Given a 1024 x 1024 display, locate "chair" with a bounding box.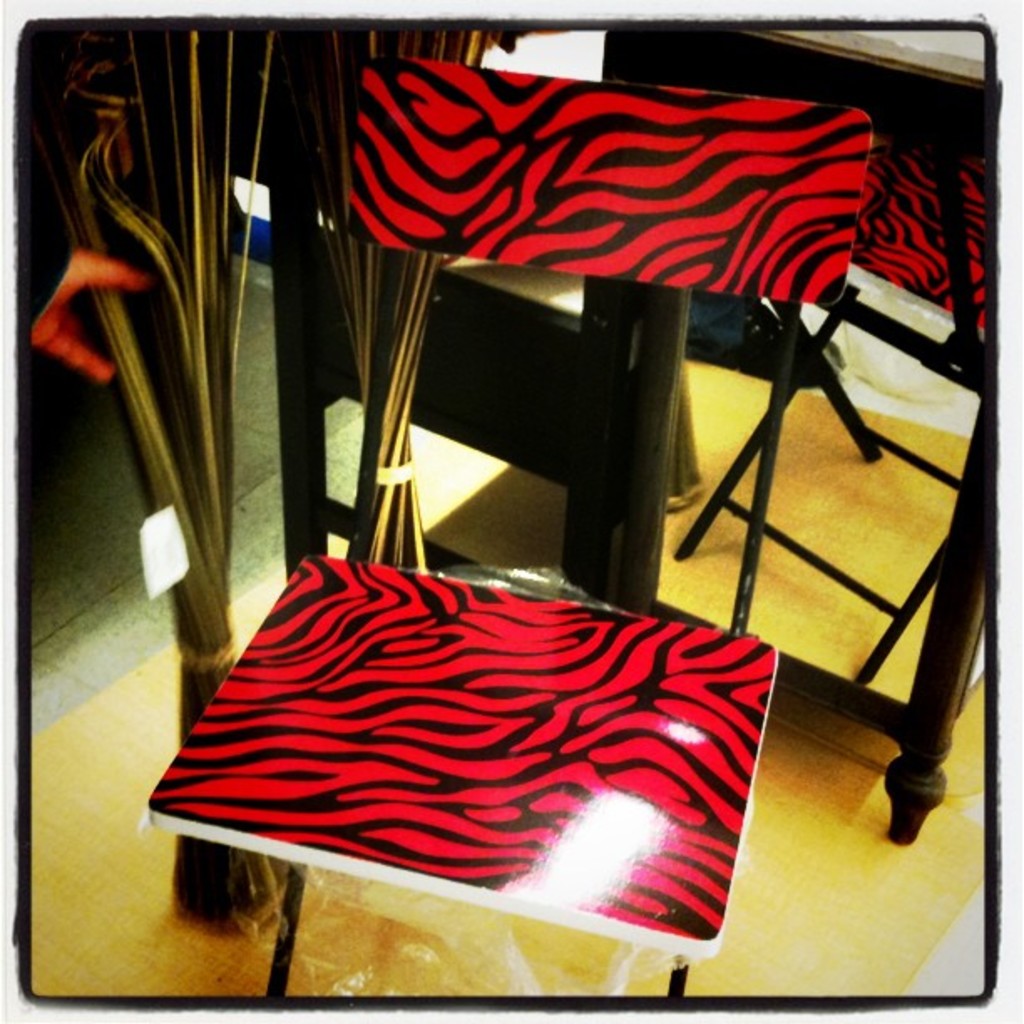
Located: x1=669, y1=147, x2=1002, y2=698.
